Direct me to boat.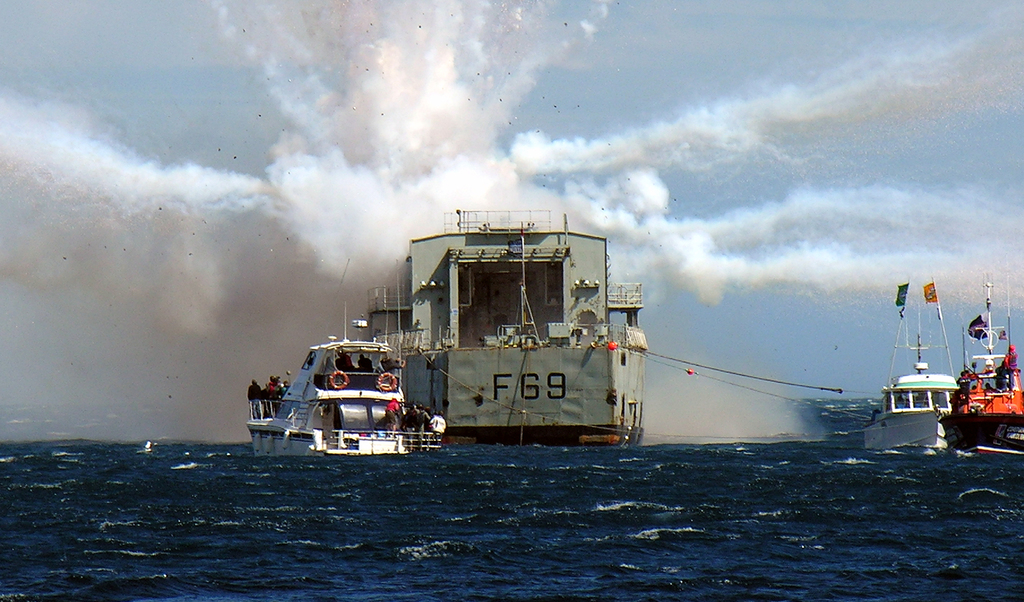
Direction: bbox(353, 205, 651, 449).
